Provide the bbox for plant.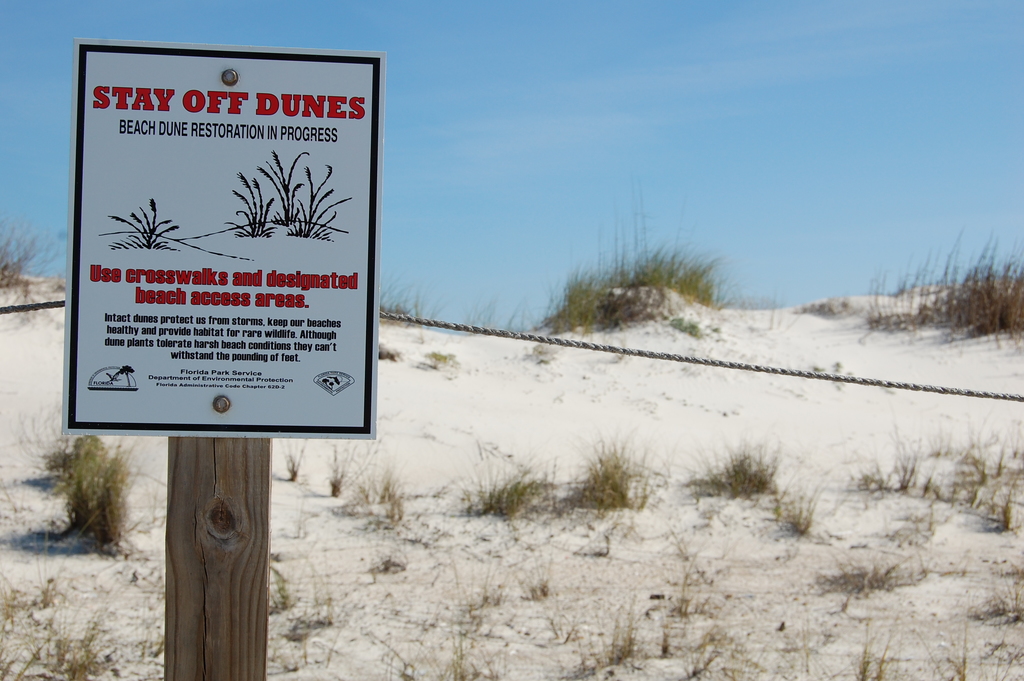
458,473,545,514.
